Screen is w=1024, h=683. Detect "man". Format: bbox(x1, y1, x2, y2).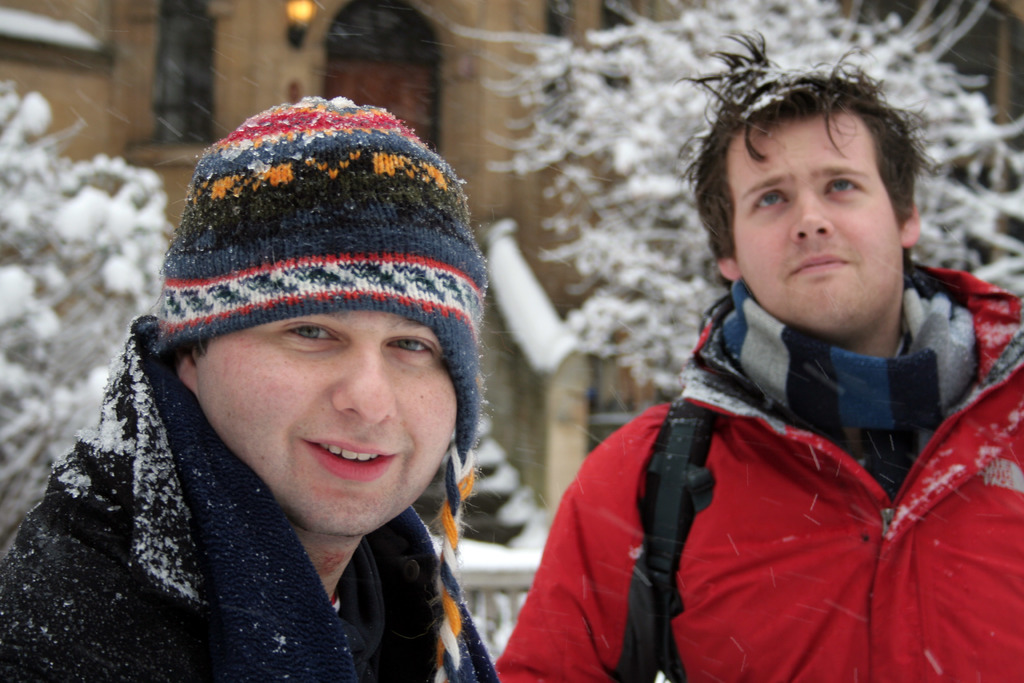
bbox(488, 12, 1023, 682).
